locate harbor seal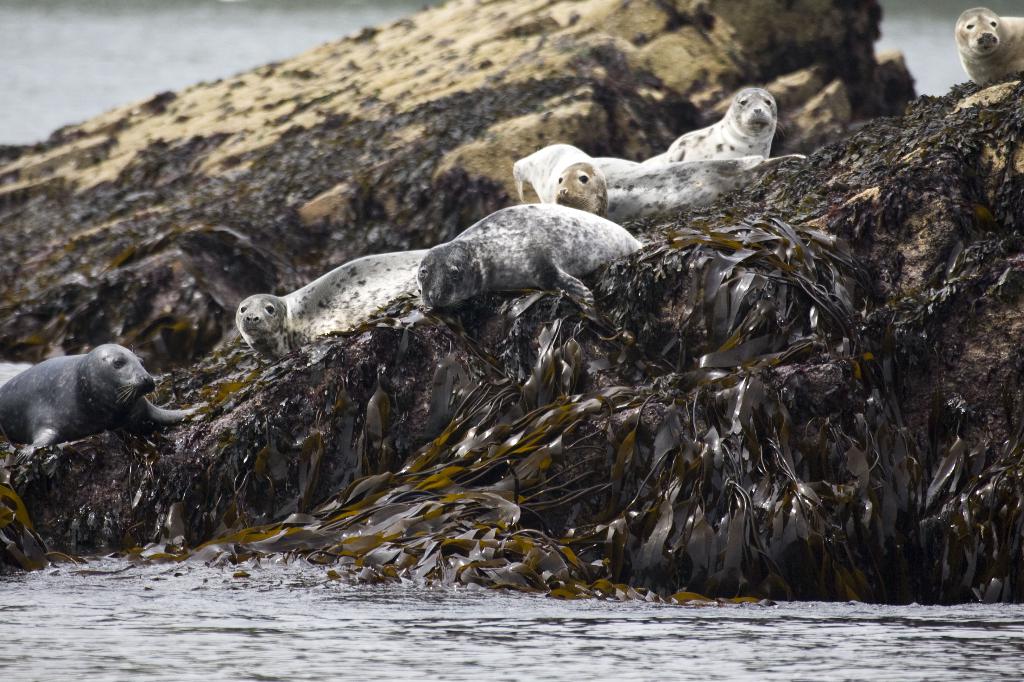
pyautogui.locateOnScreen(512, 144, 608, 222)
